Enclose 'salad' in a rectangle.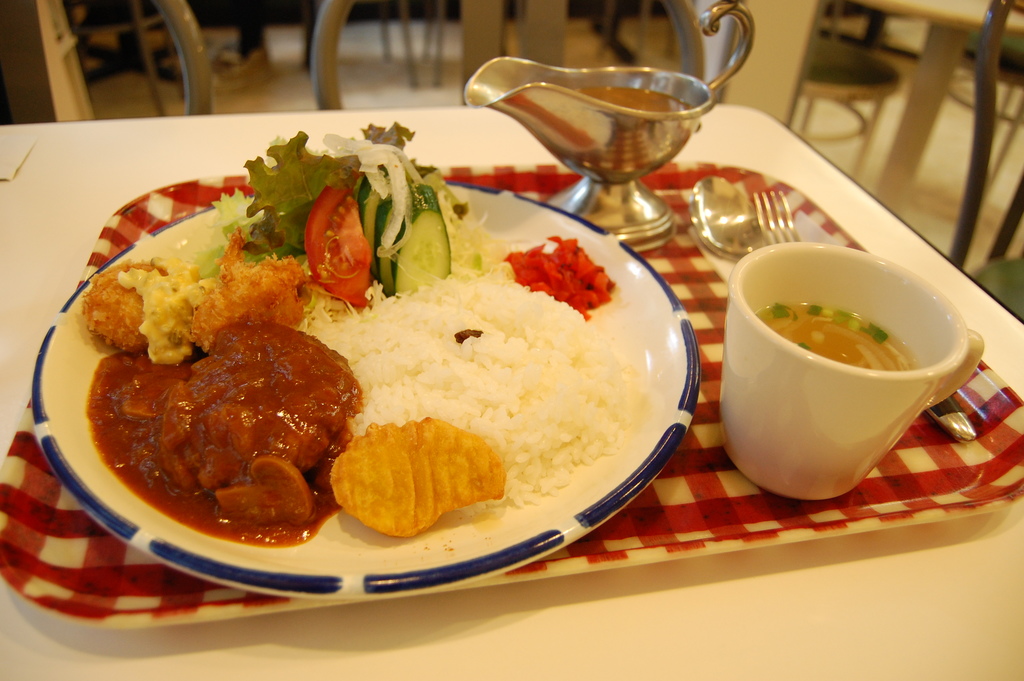
[208,113,493,310].
